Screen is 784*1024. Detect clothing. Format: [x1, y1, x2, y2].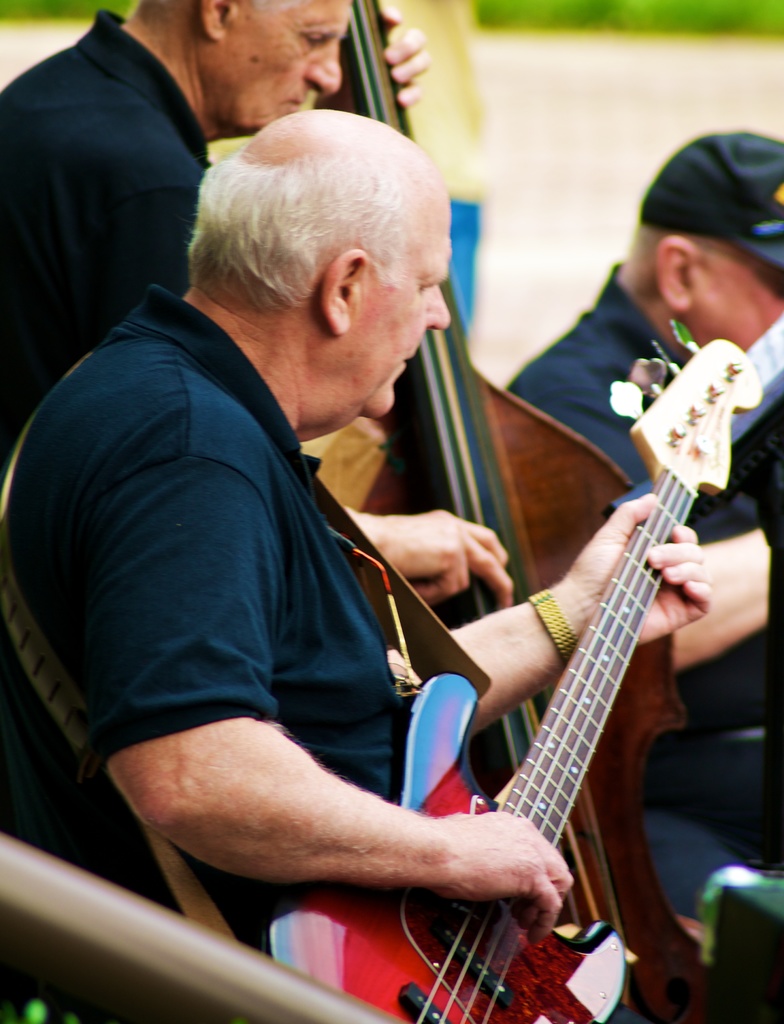
[21, 183, 503, 863].
